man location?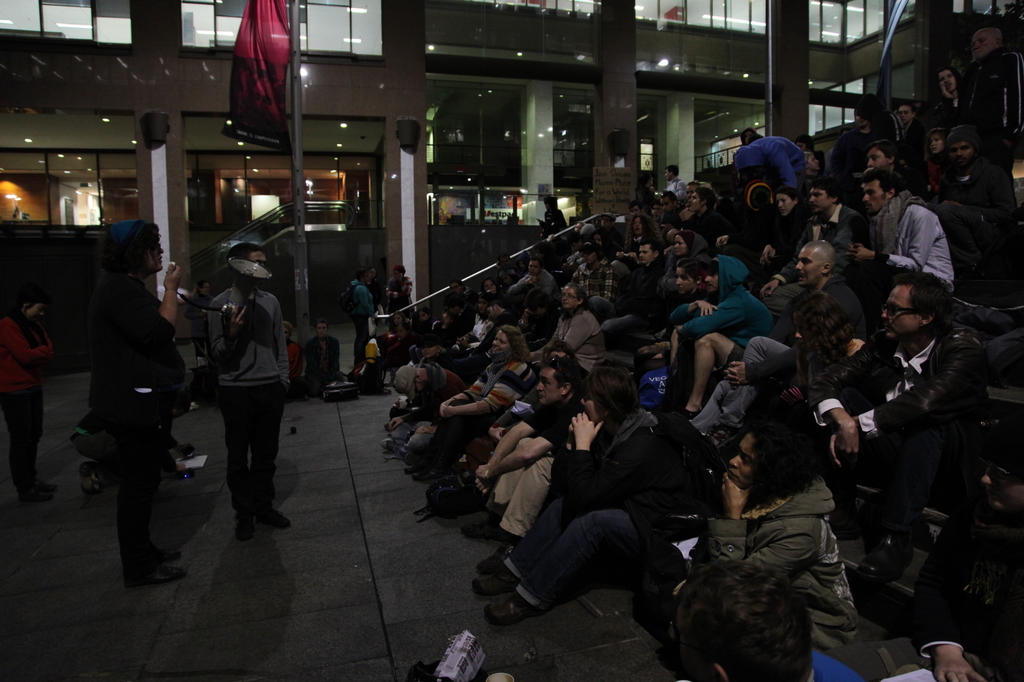
(680, 185, 726, 239)
